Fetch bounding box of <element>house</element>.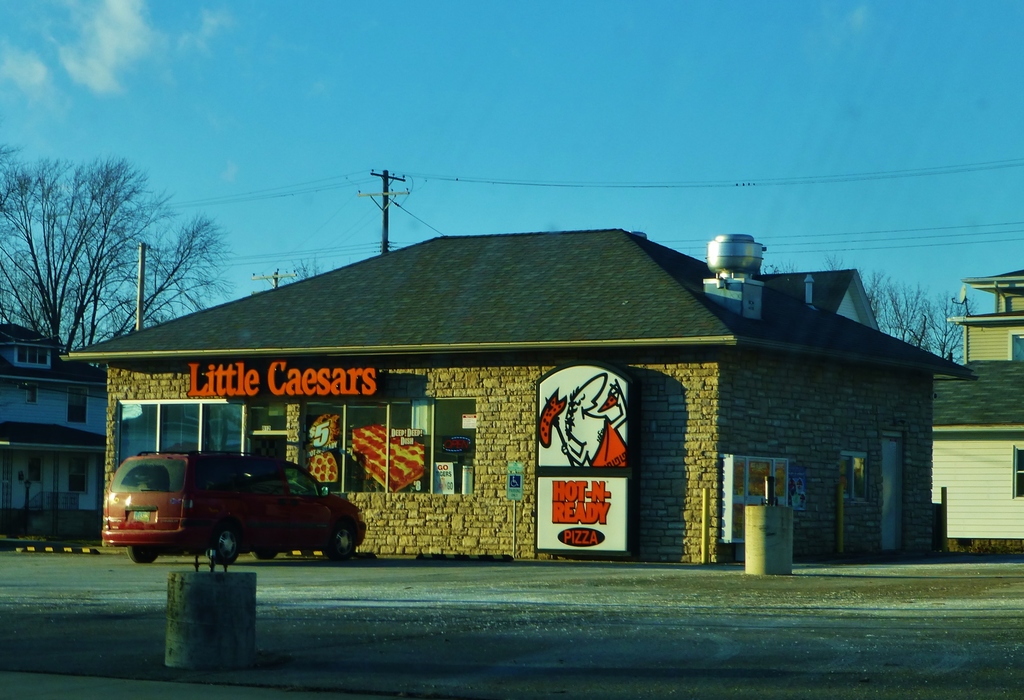
Bbox: (932,359,1023,555).
